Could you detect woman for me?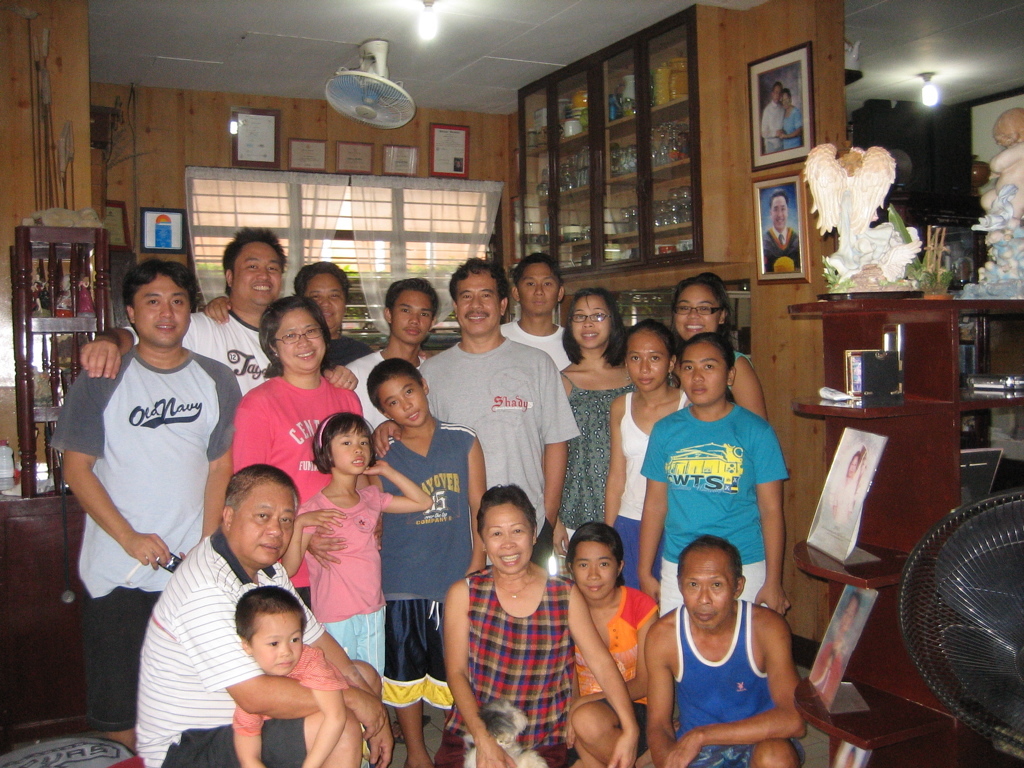
Detection result: 639 330 789 616.
